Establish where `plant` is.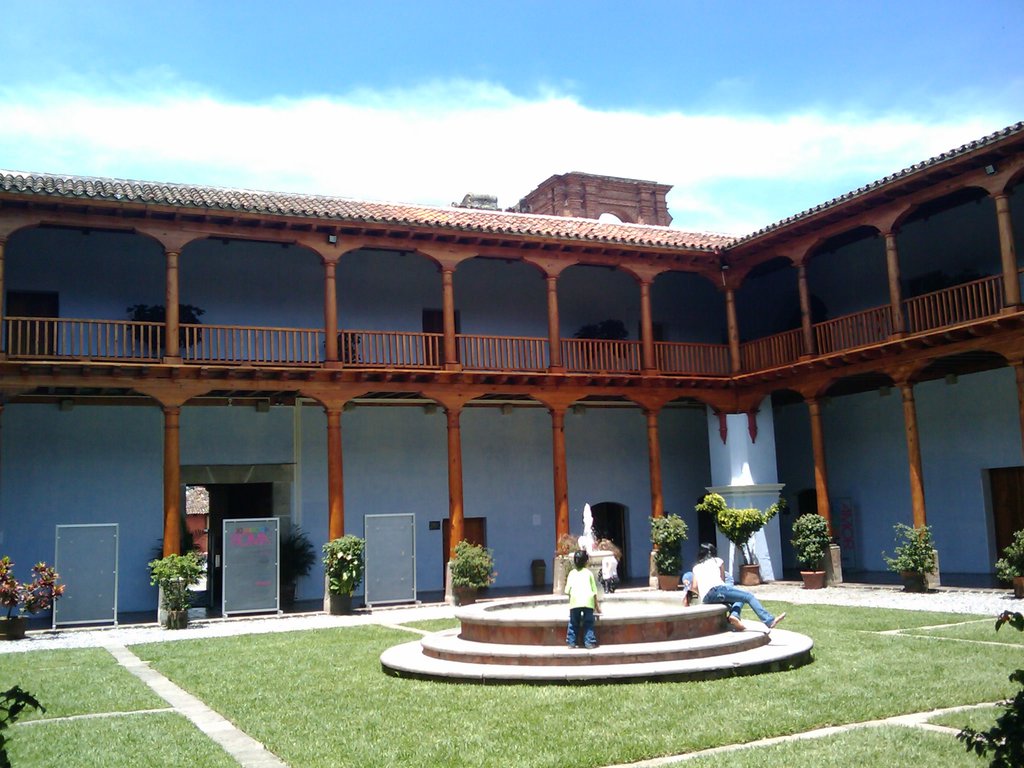
Established at x1=645 y1=513 x2=689 y2=584.
